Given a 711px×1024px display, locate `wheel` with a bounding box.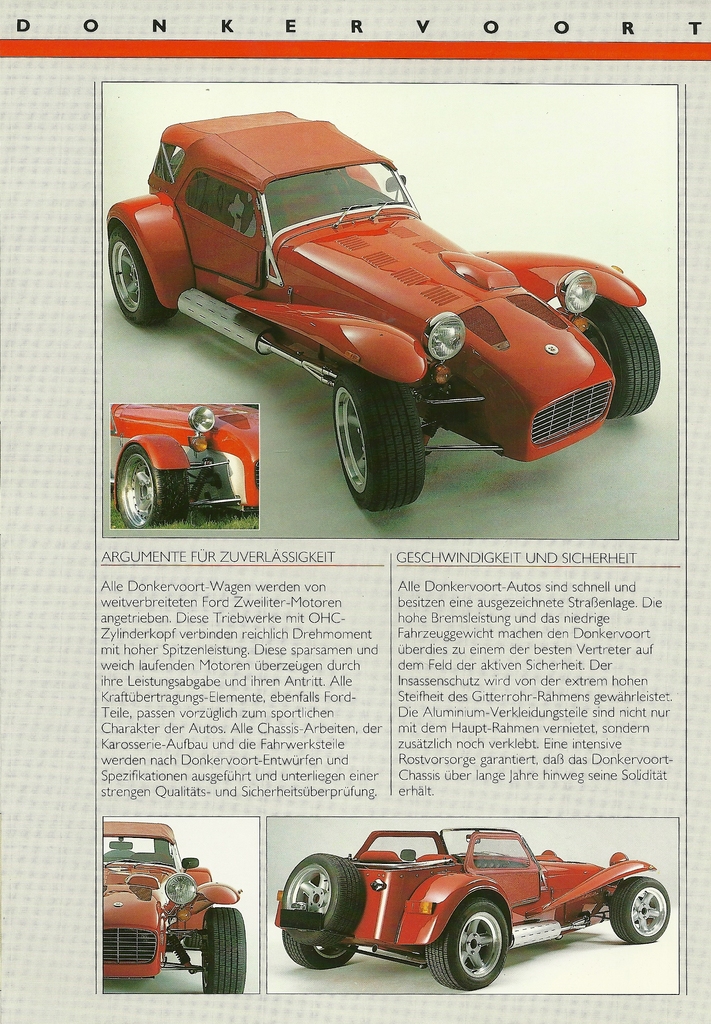
Located: [left=579, top=293, right=660, bottom=420].
